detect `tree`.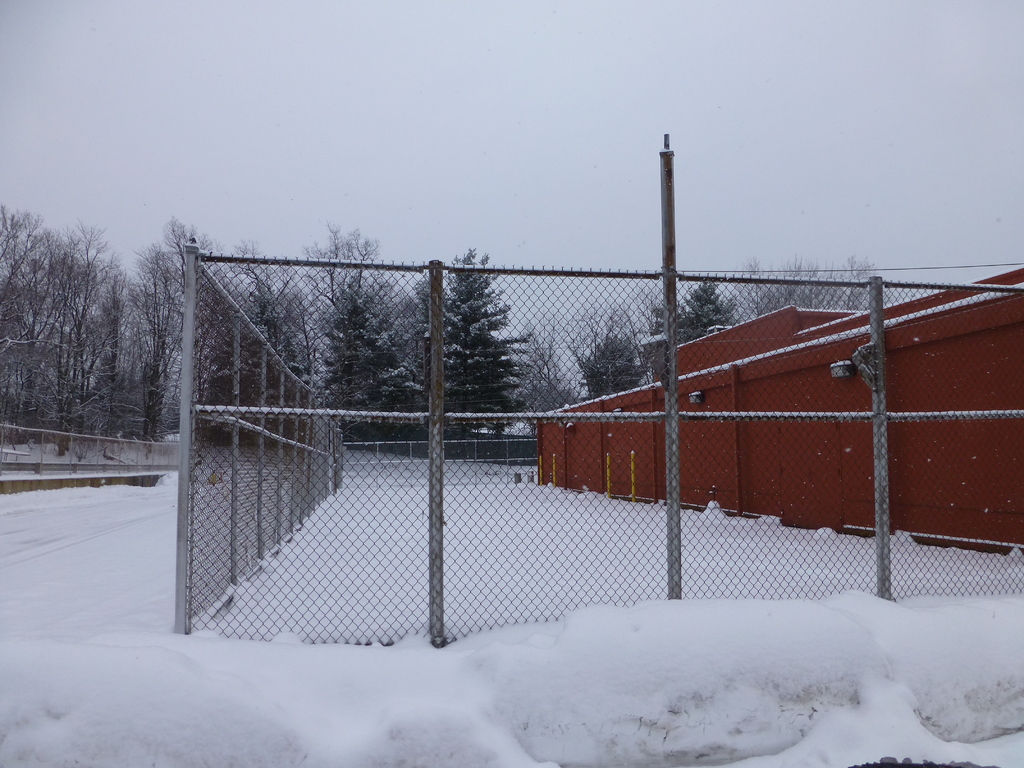
Detected at x1=732 y1=254 x2=886 y2=324.
